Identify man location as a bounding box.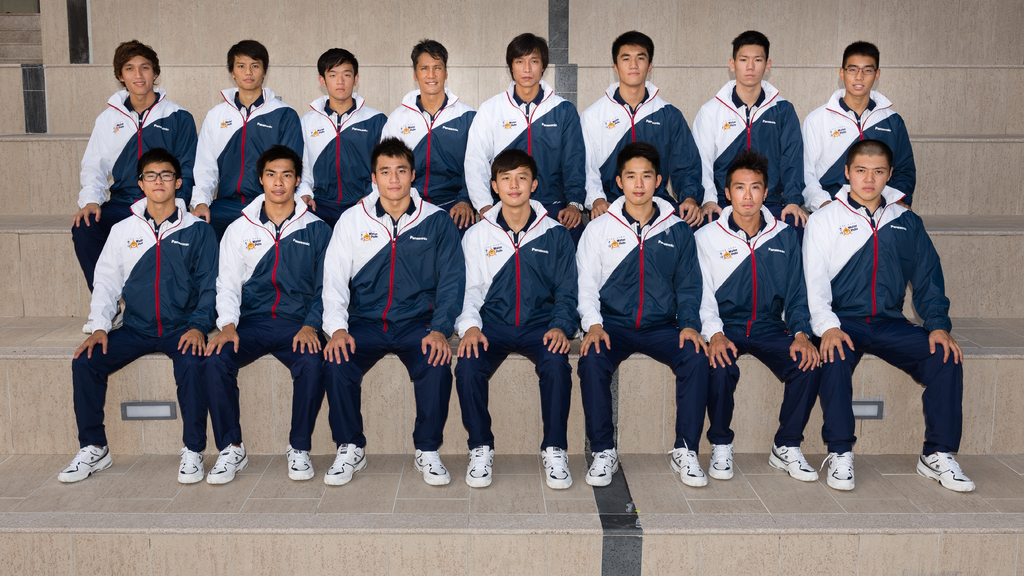
(193,48,292,227).
